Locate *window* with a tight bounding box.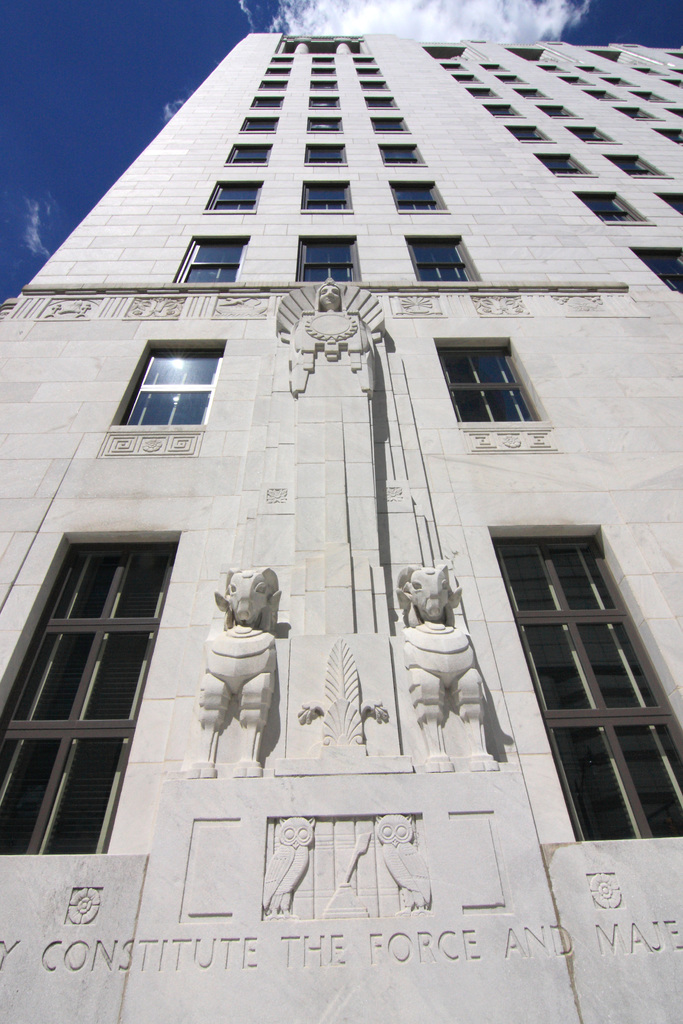
172,239,252,292.
